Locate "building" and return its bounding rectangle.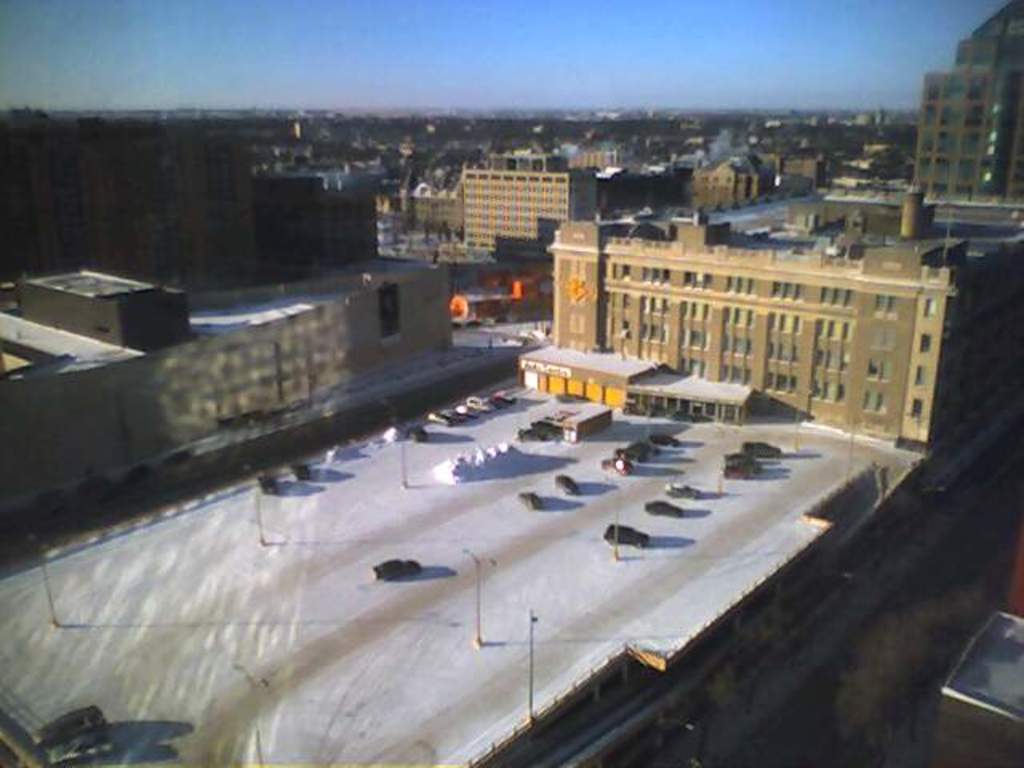
bbox(910, 0, 1022, 202).
